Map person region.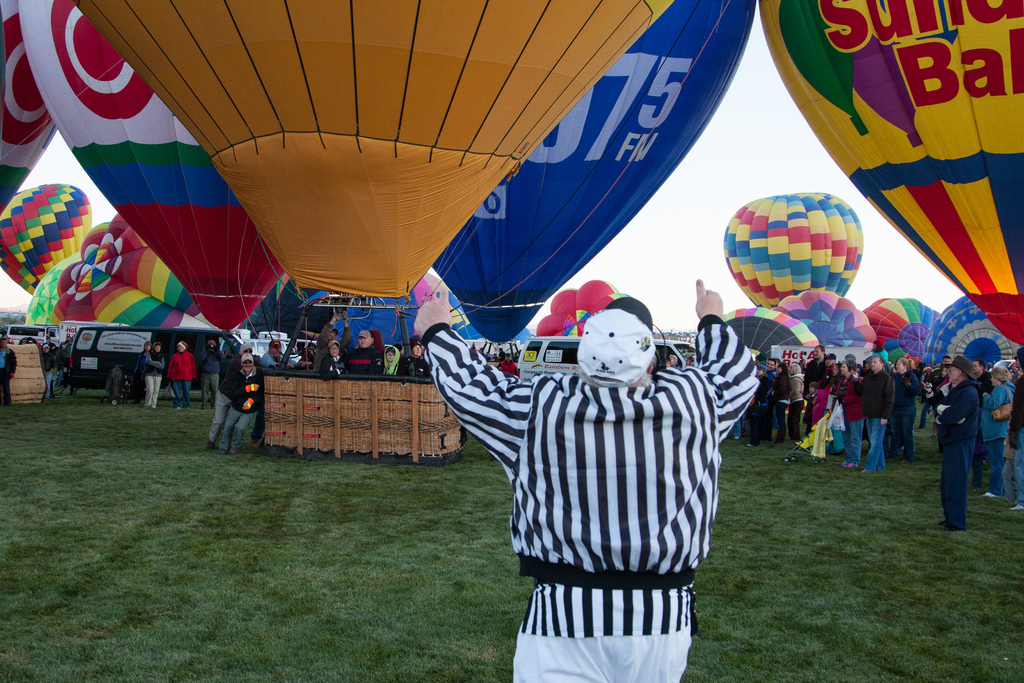
Mapped to locate(403, 340, 428, 374).
